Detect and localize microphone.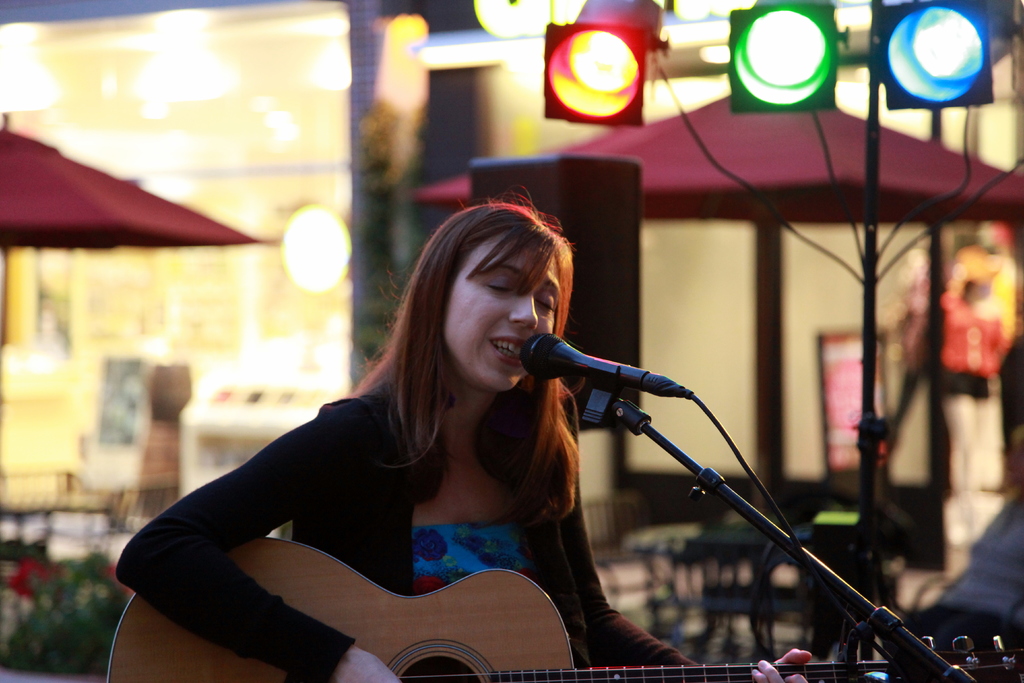
Localized at {"left": 505, "top": 343, "right": 705, "bottom": 449}.
